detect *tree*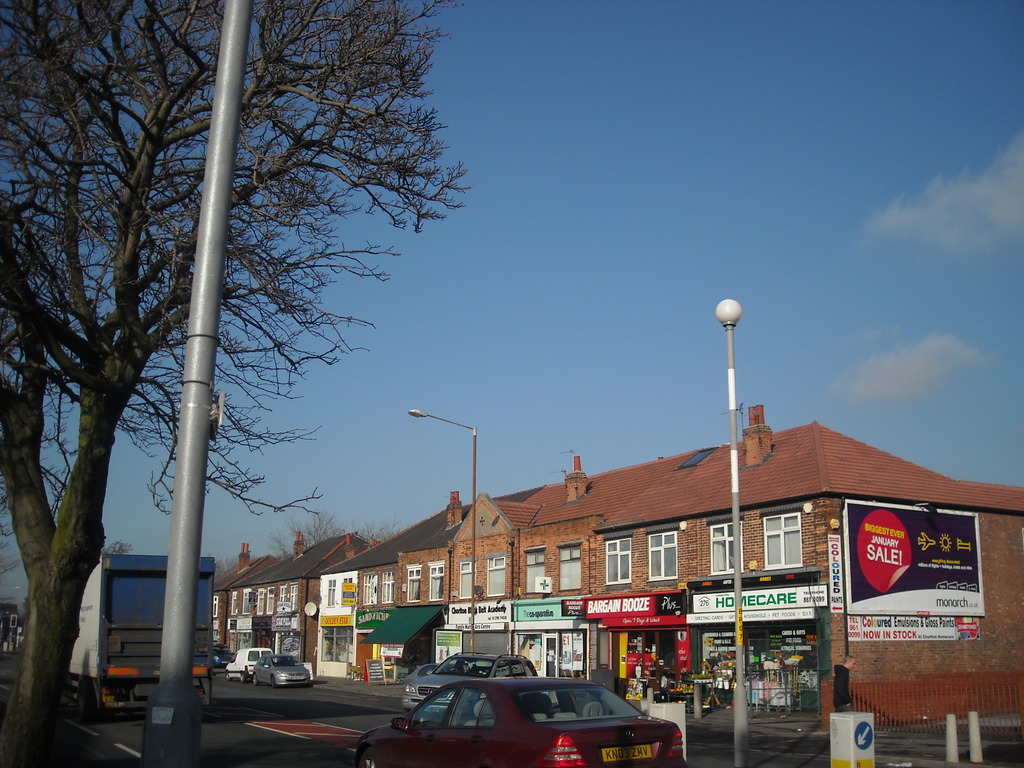
(255, 510, 414, 577)
